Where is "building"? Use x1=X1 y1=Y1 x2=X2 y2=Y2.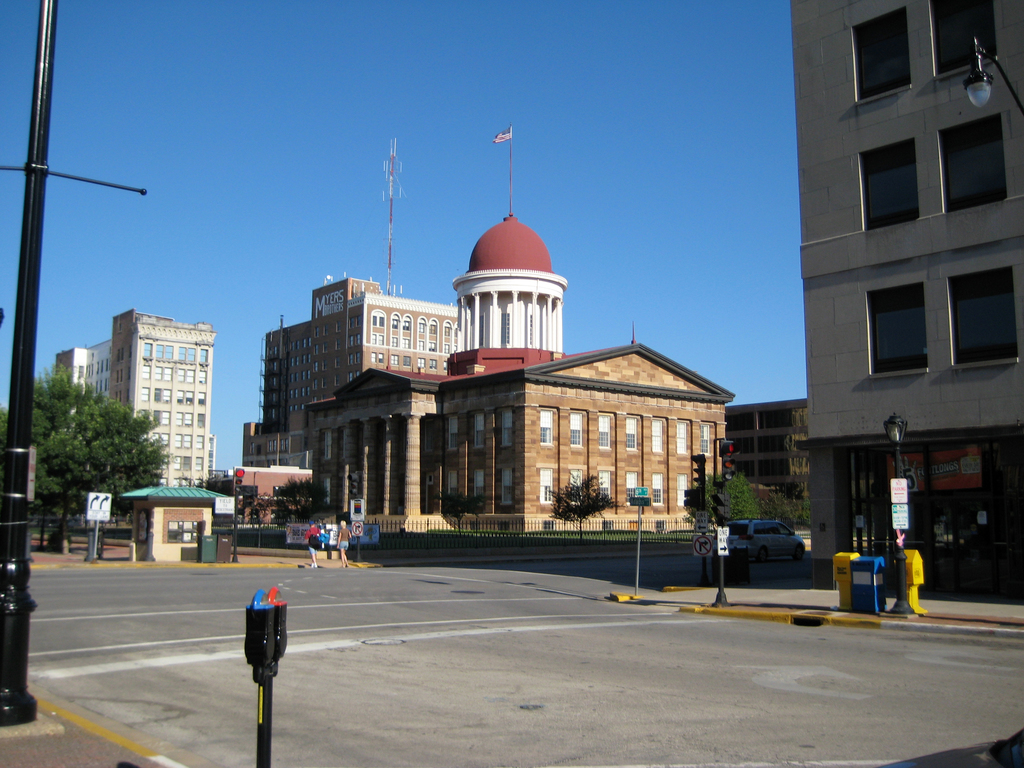
x1=51 y1=307 x2=216 y2=484.
